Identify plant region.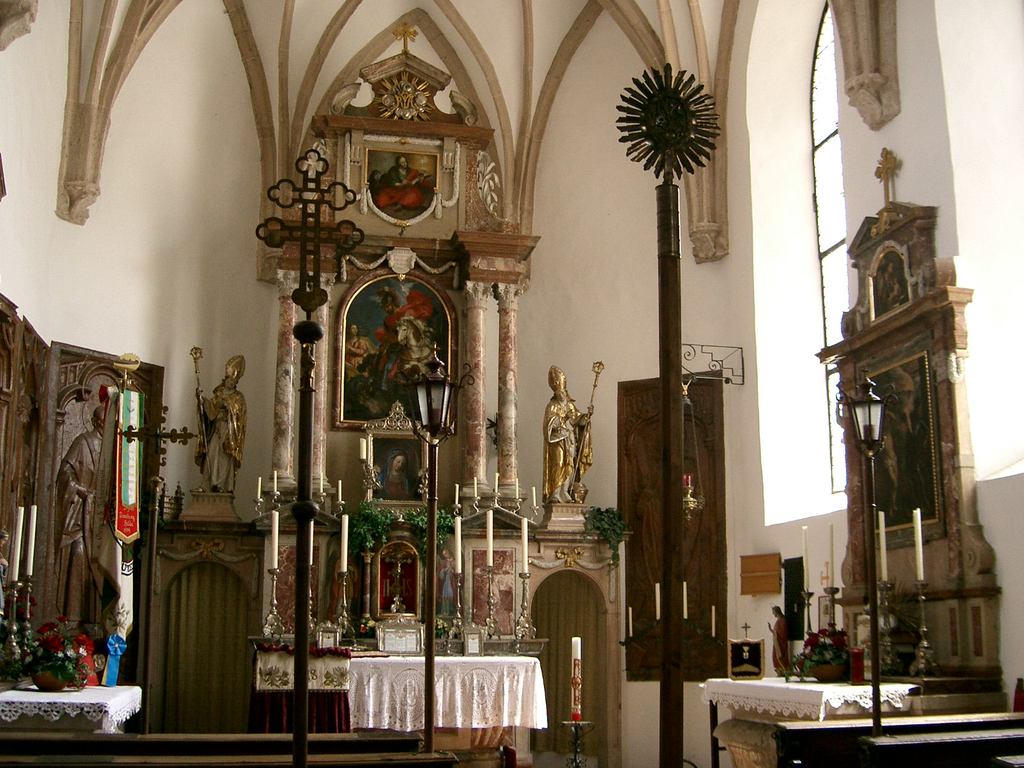
Region: 785, 639, 852, 687.
